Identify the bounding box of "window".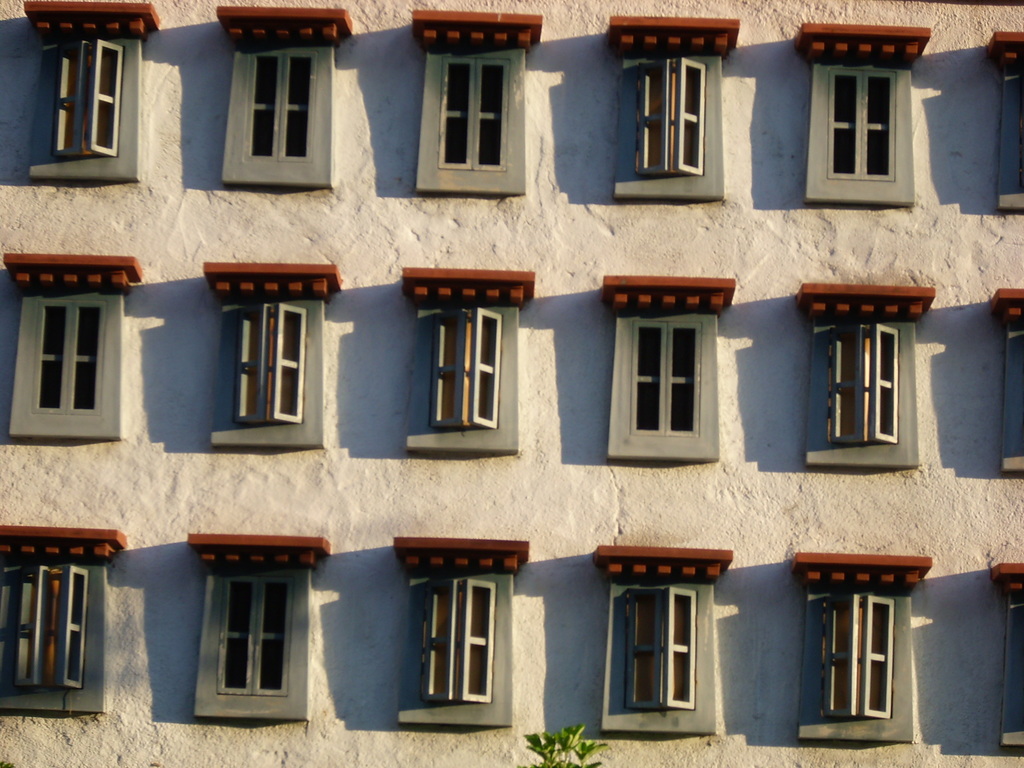
region(785, 31, 915, 202).
